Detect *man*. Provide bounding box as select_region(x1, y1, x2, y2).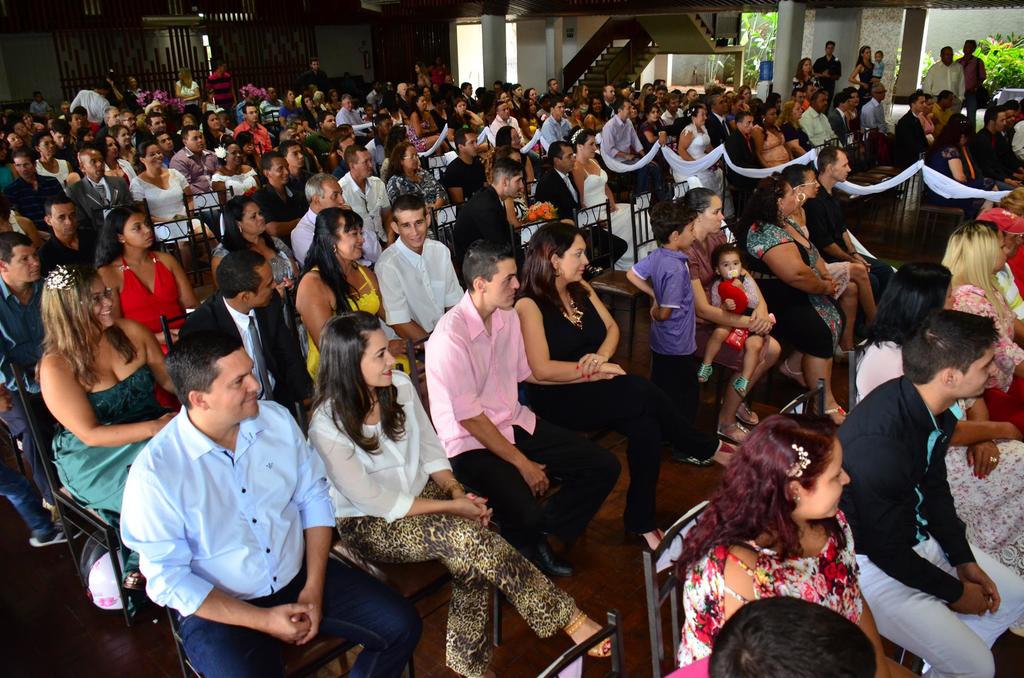
select_region(710, 92, 731, 146).
